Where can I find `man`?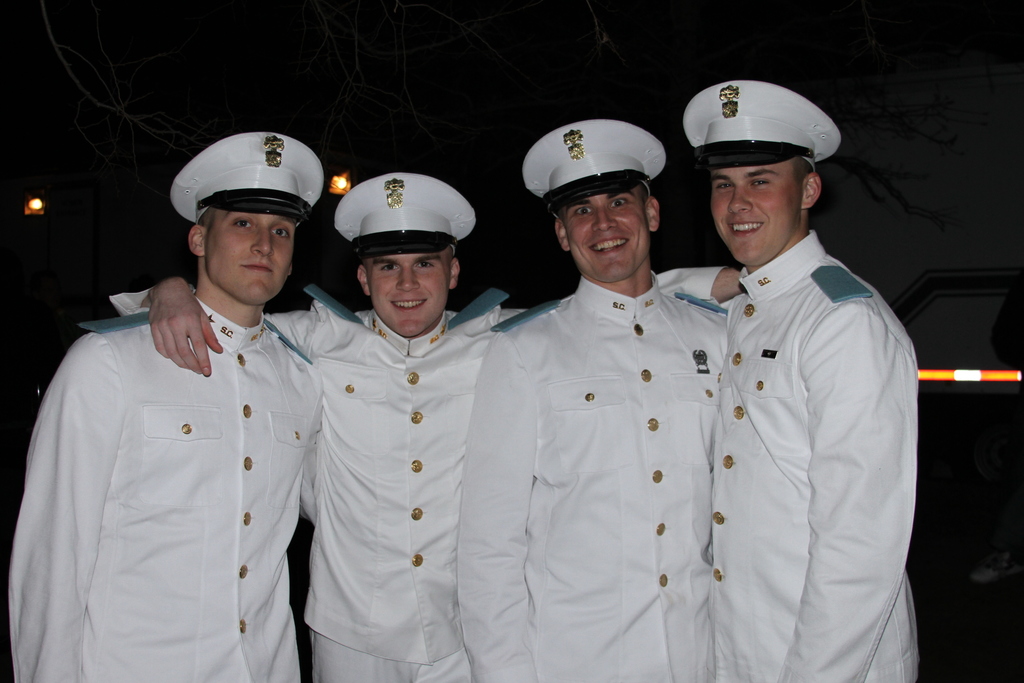
You can find it at Rect(457, 114, 722, 682).
